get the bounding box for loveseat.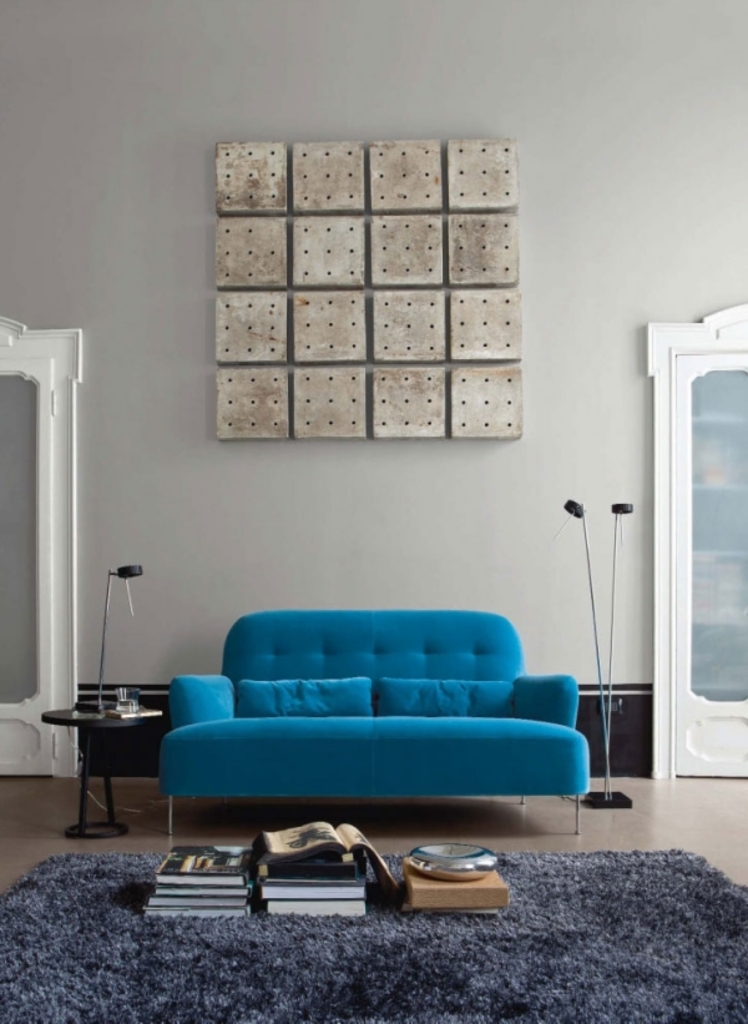
left=131, top=601, right=603, bottom=857.
